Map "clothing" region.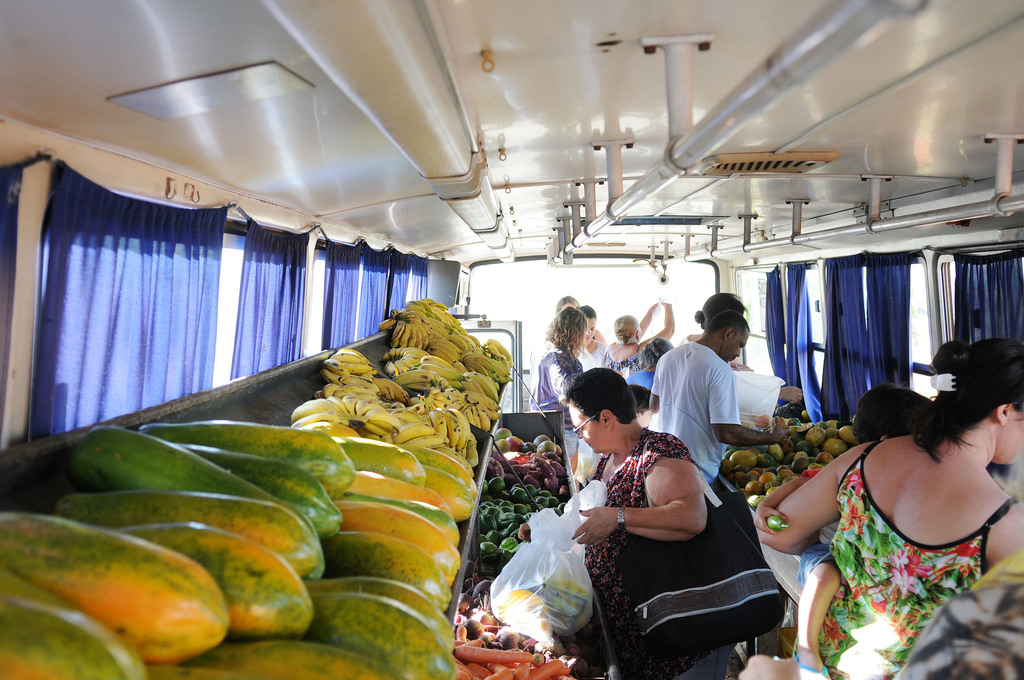
Mapped to (x1=578, y1=343, x2=605, y2=374).
